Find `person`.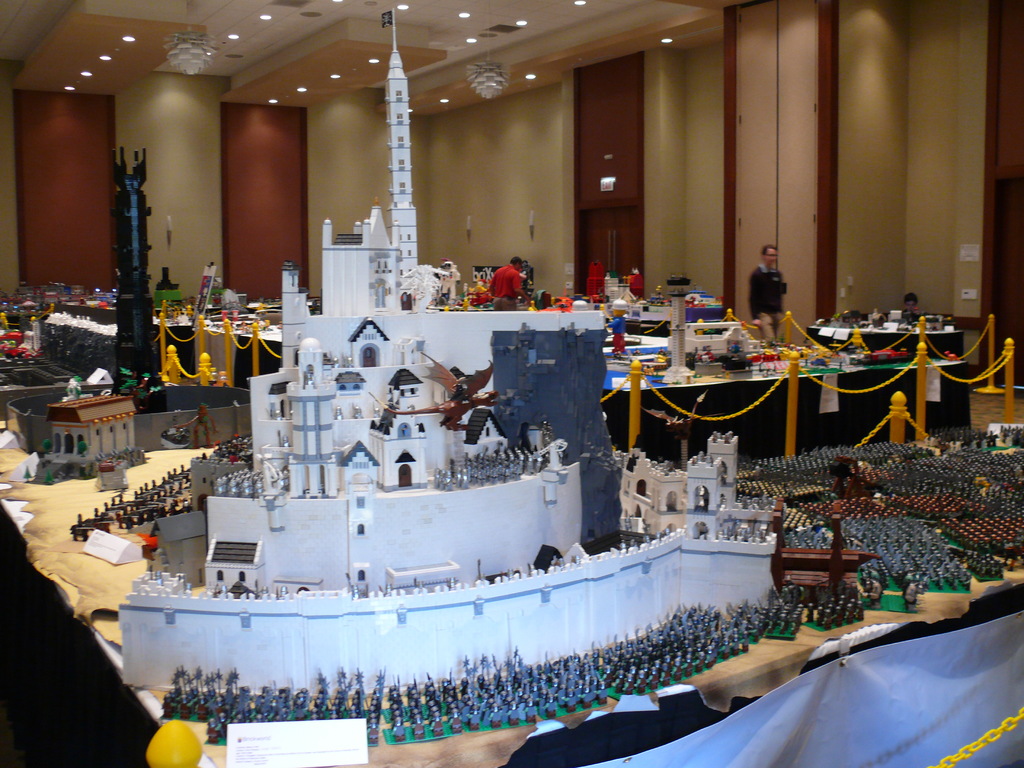
744, 231, 803, 348.
